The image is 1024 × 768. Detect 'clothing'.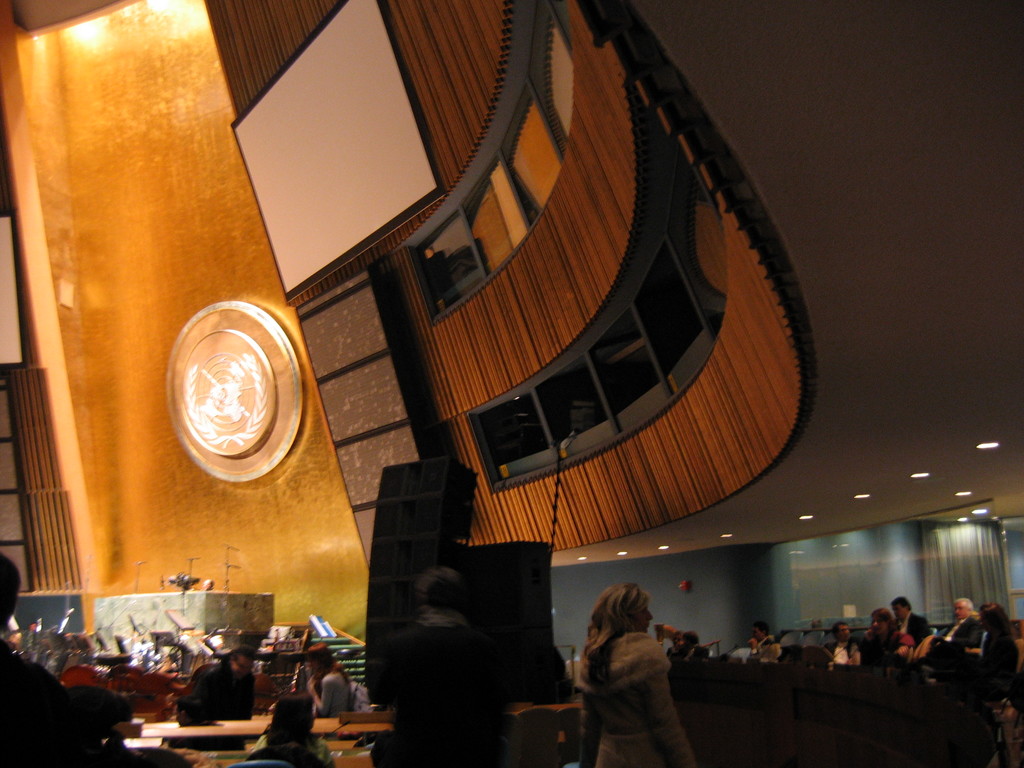
Detection: x1=317 y1=669 x2=348 y2=719.
